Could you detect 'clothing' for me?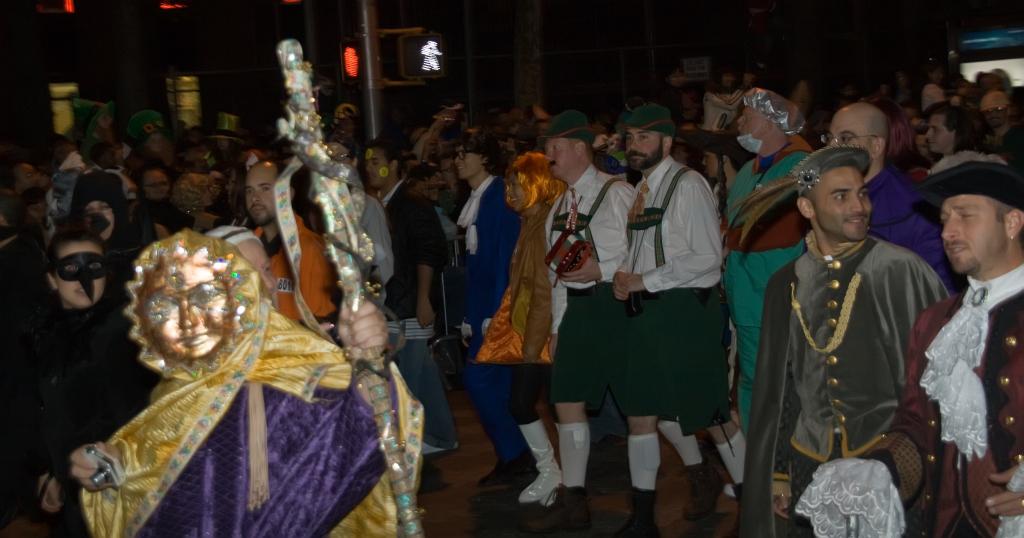
Detection result: <region>28, 296, 117, 446</region>.
